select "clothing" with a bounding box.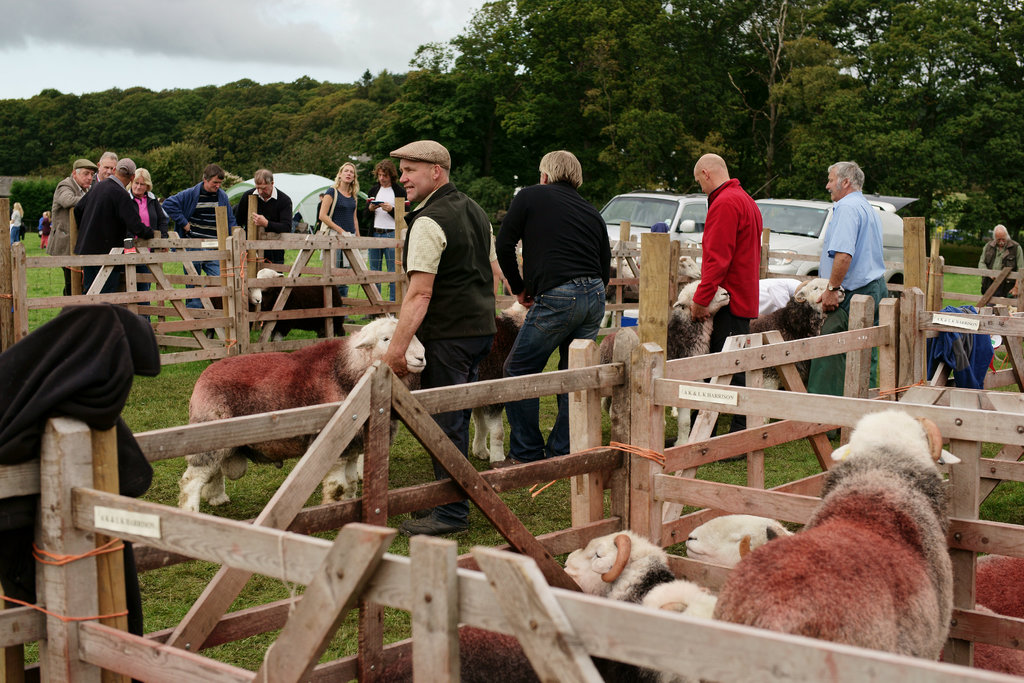
[left=979, top=239, right=1023, bottom=297].
